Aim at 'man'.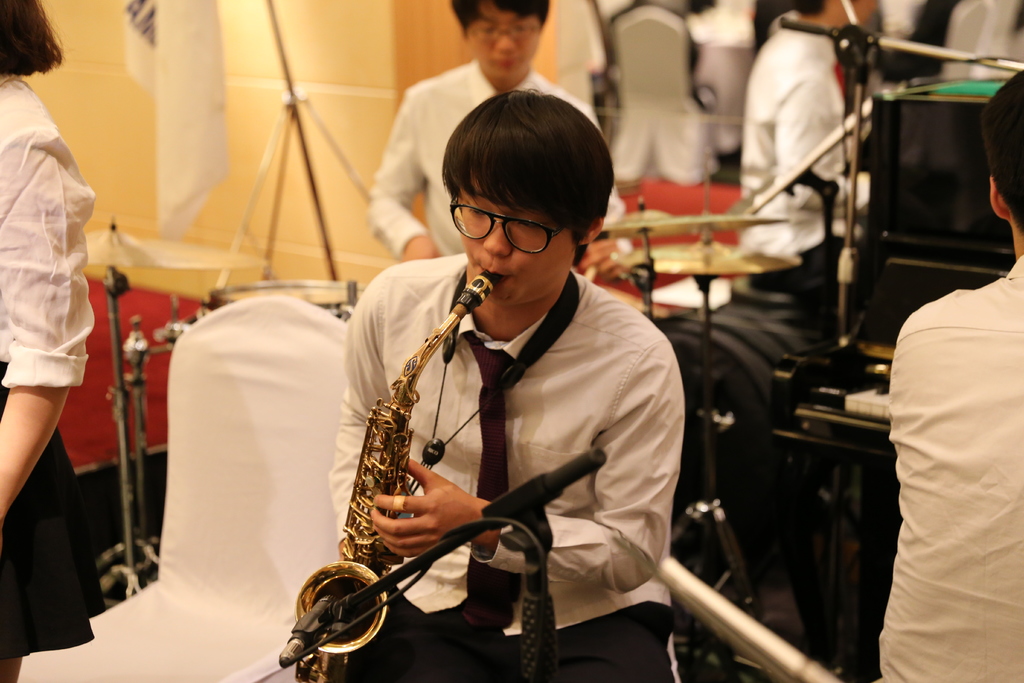
Aimed at [740, 0, 877, 370].
